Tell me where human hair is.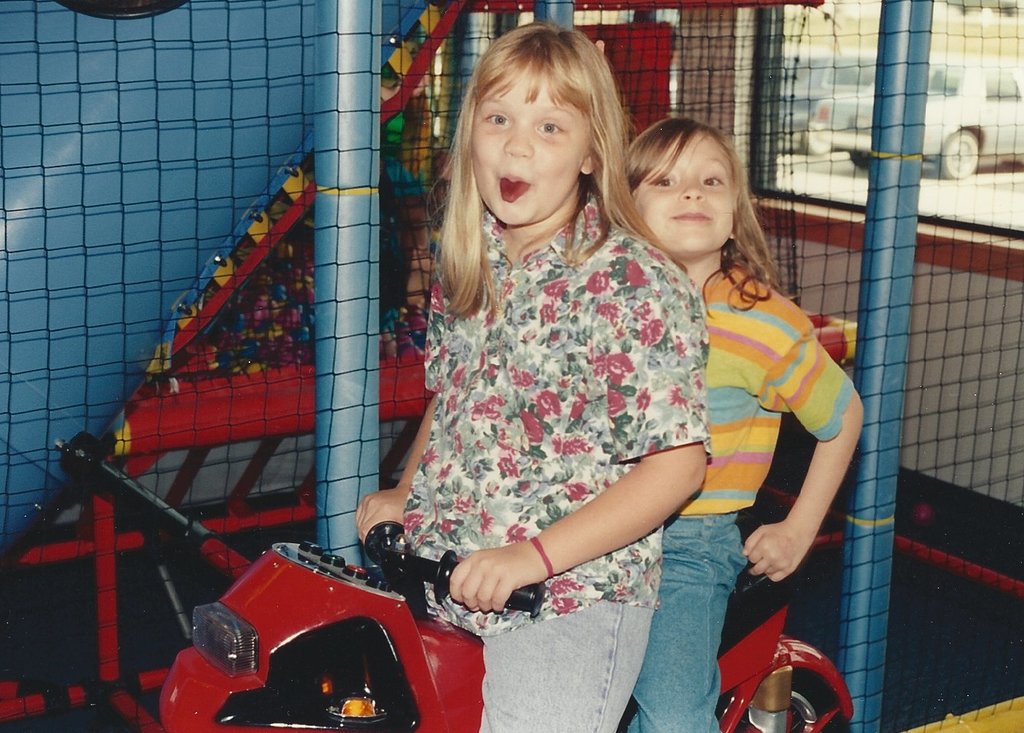
human hair is at bbox=[446, 16, 634, 281].
